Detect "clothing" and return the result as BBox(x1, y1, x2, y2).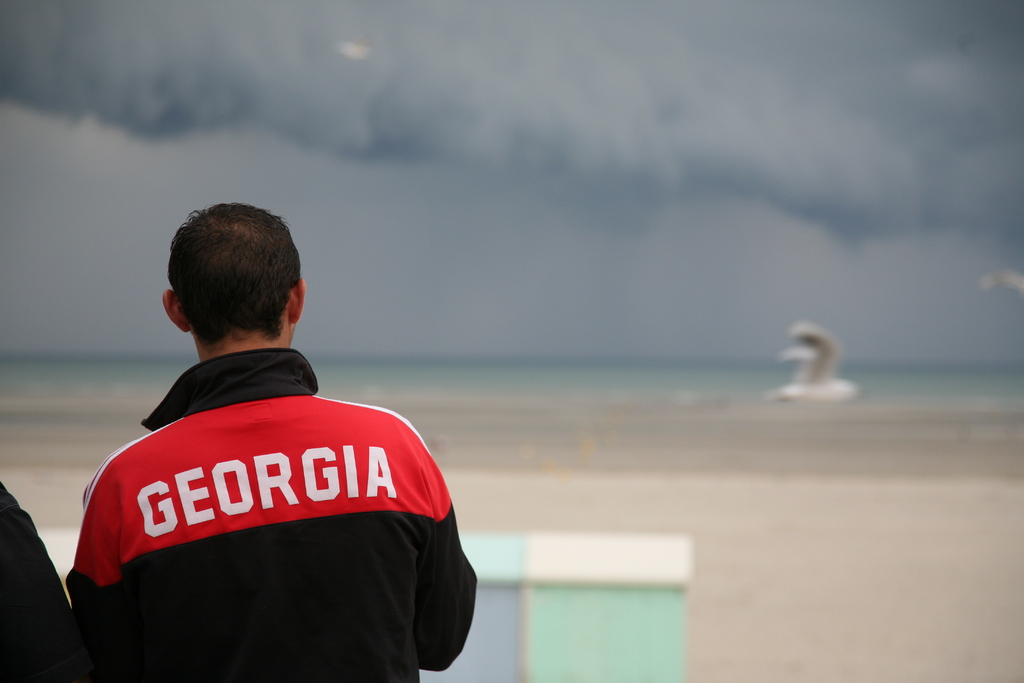
BBox(51, 354, 486, 652).
